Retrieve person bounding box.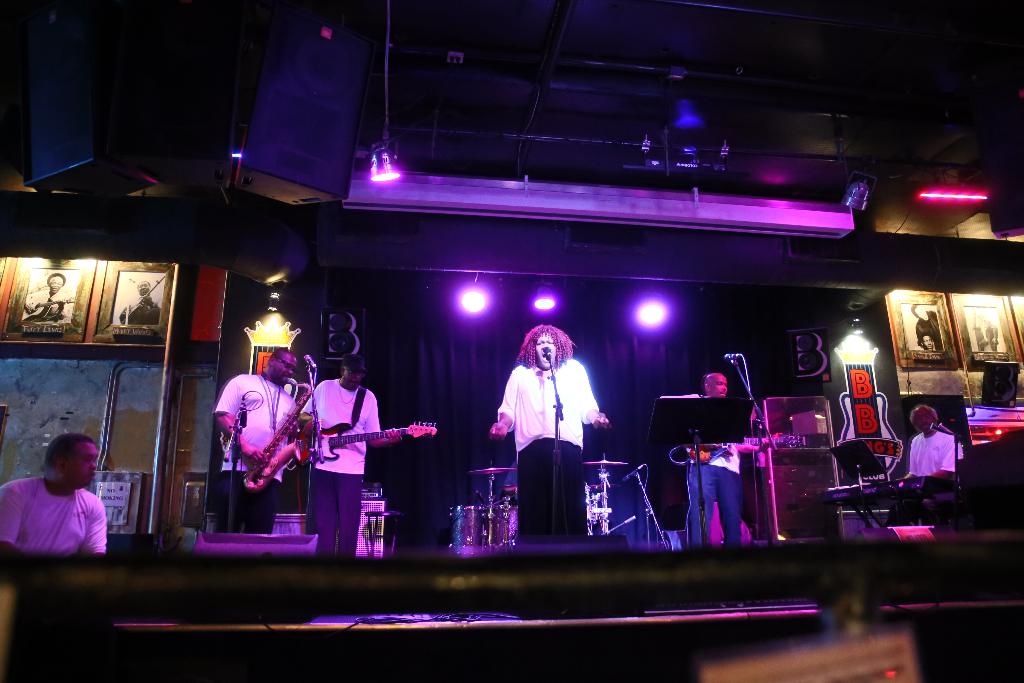
Bounding box: Rect(211, 349, 321, 531).
